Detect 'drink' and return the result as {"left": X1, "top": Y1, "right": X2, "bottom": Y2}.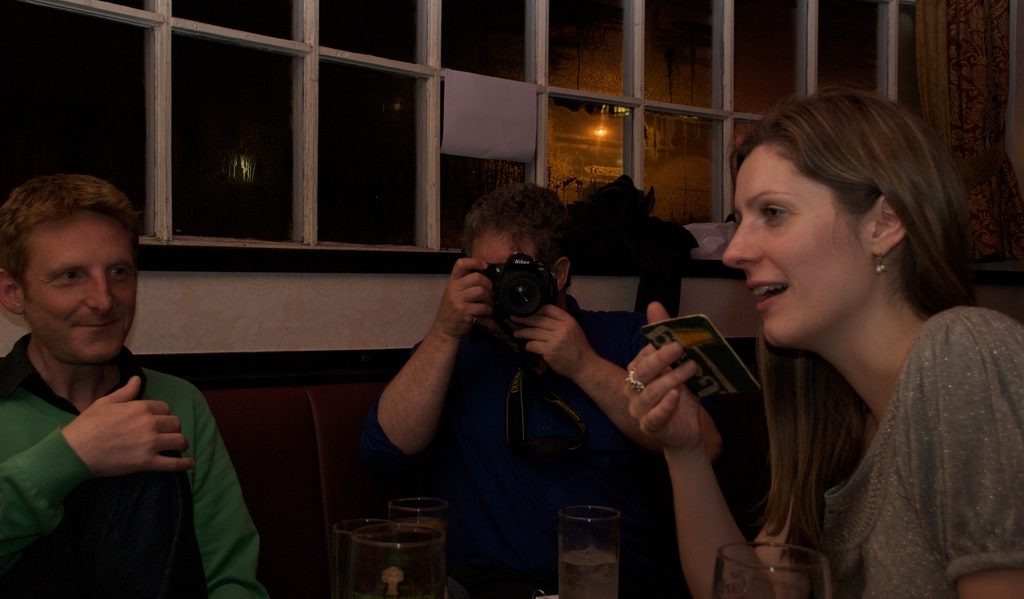
{"left": 538, "top": 500, "right": 625, "bottom": 588}.
